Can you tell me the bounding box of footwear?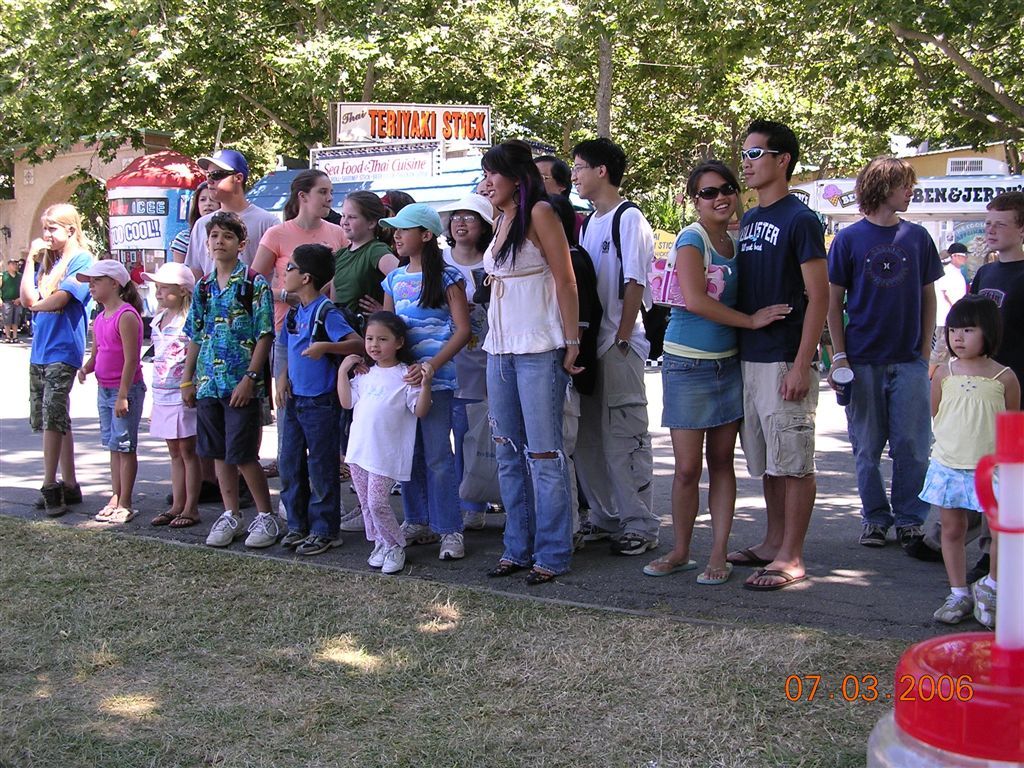
[left=336, top=495, right=363, bottom=517].
